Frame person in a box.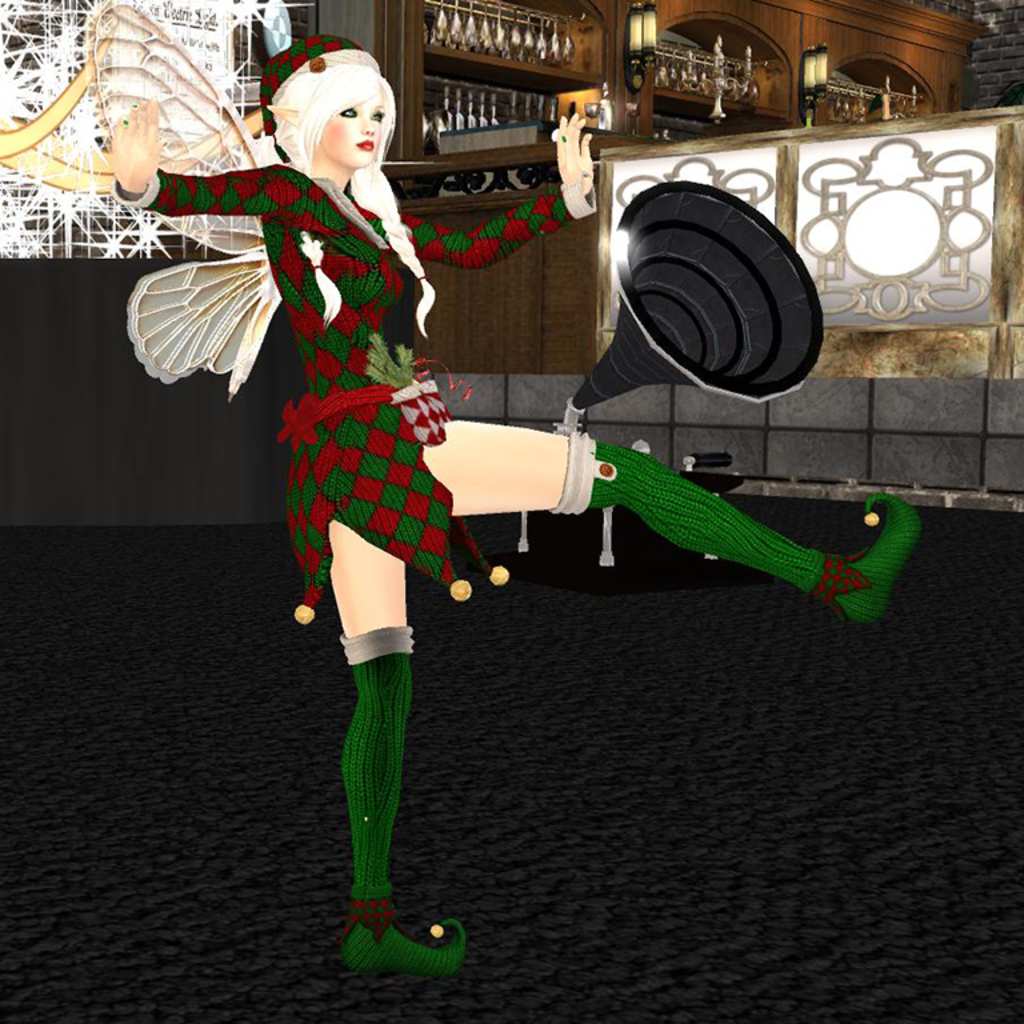
rect(83, 49, 921, 973).
